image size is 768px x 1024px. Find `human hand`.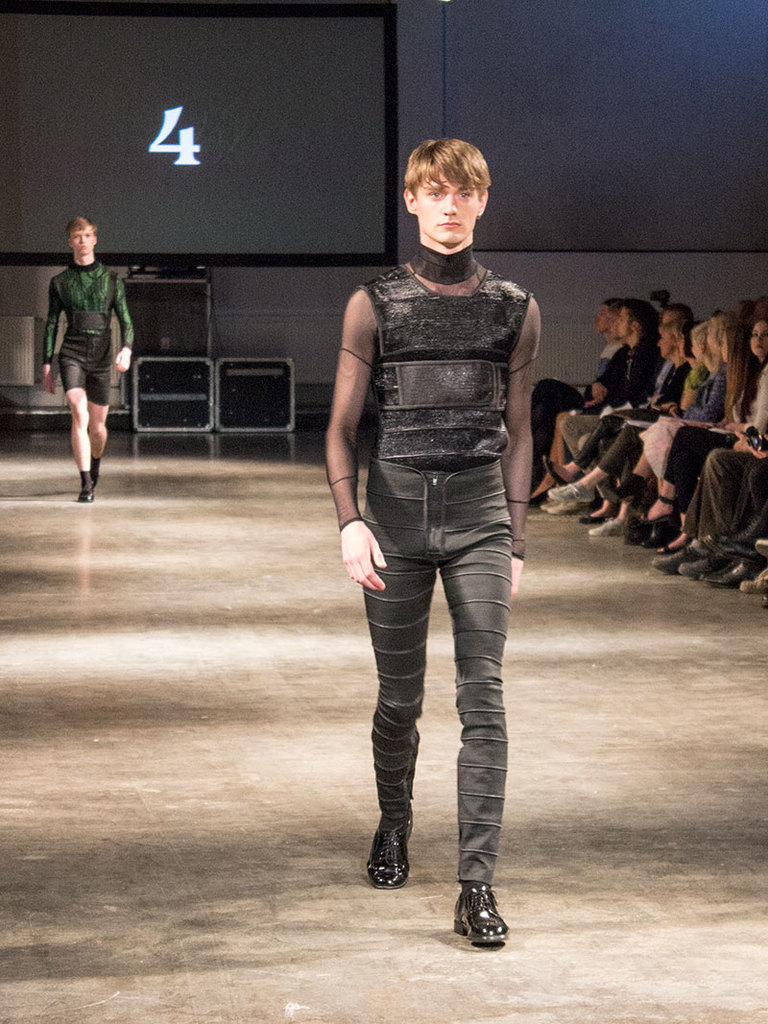
<bbox>511, 556, 523, 601</bbox>.
